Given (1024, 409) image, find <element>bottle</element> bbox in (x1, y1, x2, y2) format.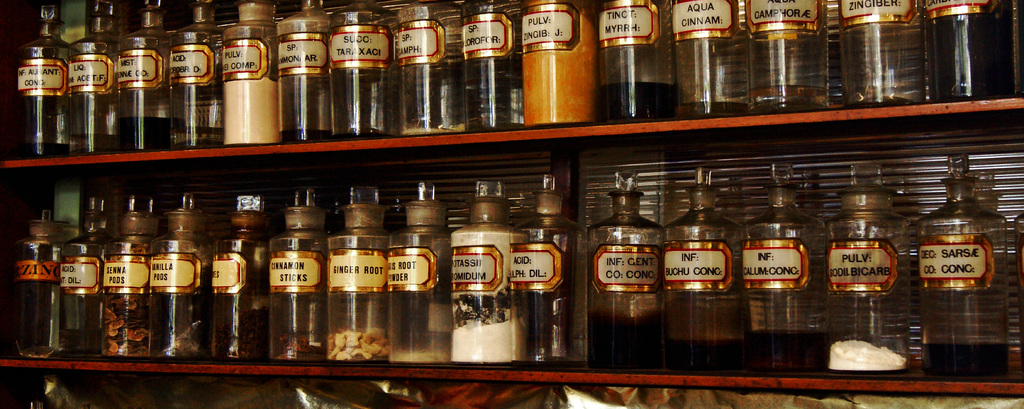
(759, 8, 838, 115).
